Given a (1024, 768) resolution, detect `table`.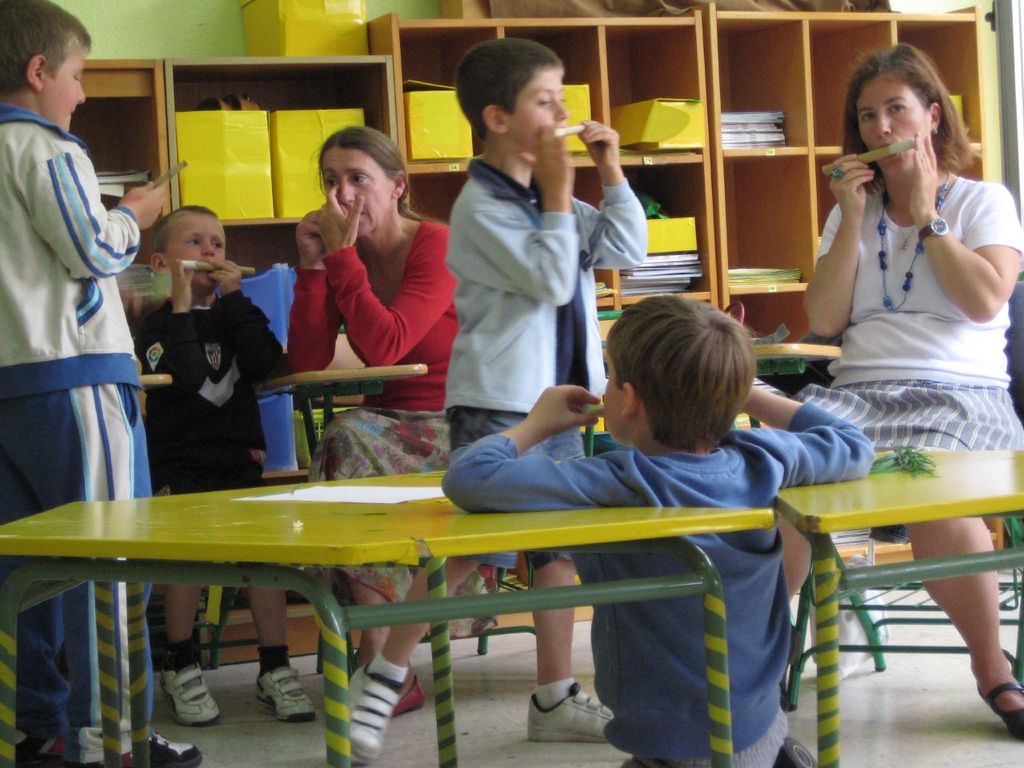
260,363,430,469.
